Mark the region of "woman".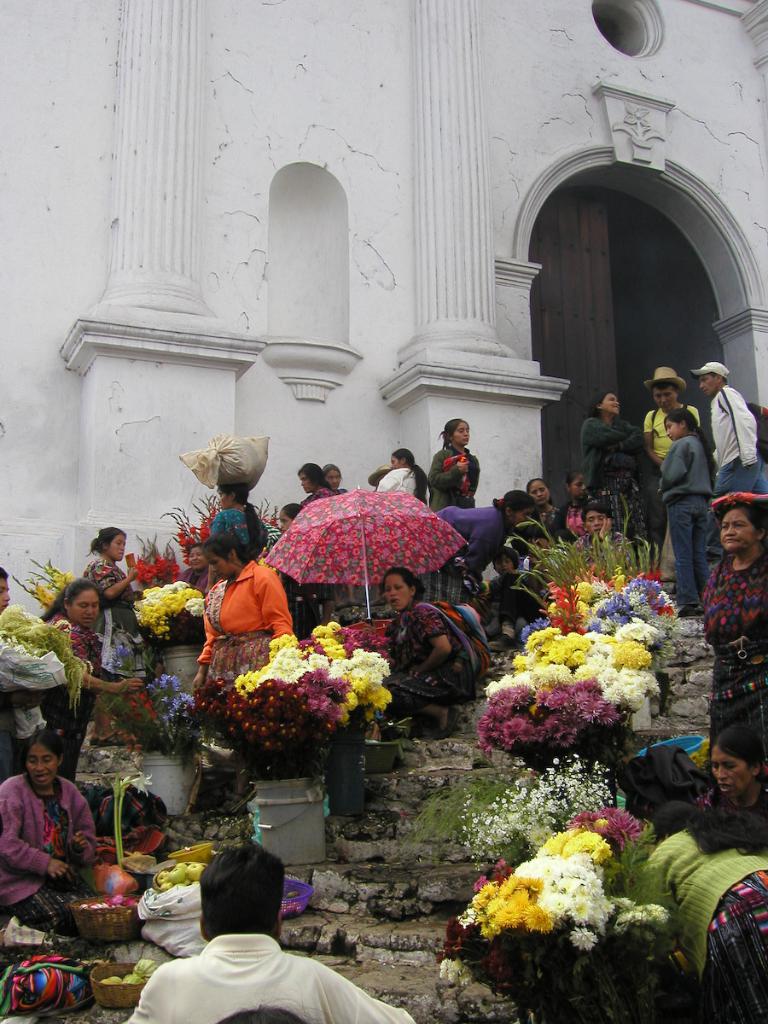
Region: (626, 794, 767, 1023).
